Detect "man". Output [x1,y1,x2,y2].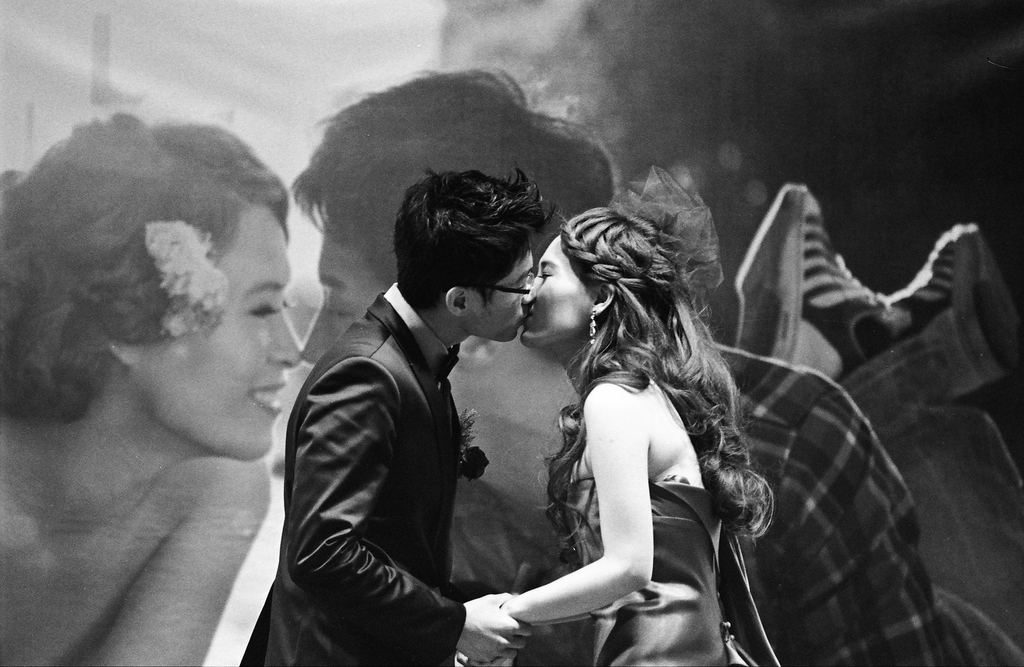
[287,65,952,666].
